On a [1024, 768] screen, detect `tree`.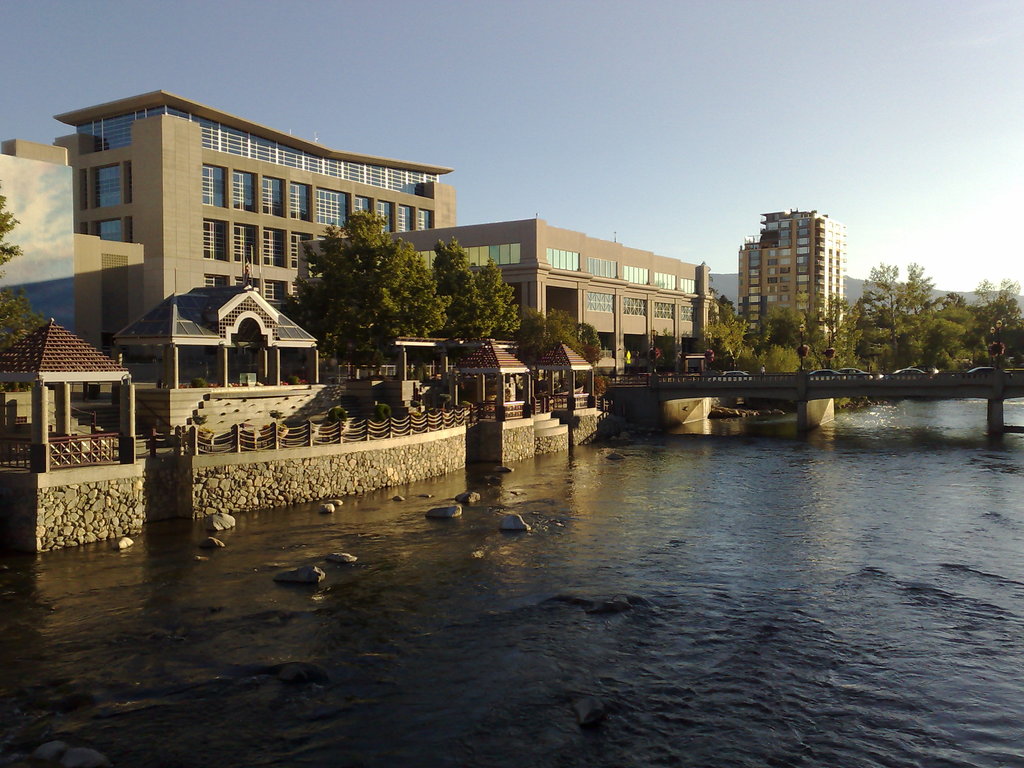
[797, 290, 879, 373].
